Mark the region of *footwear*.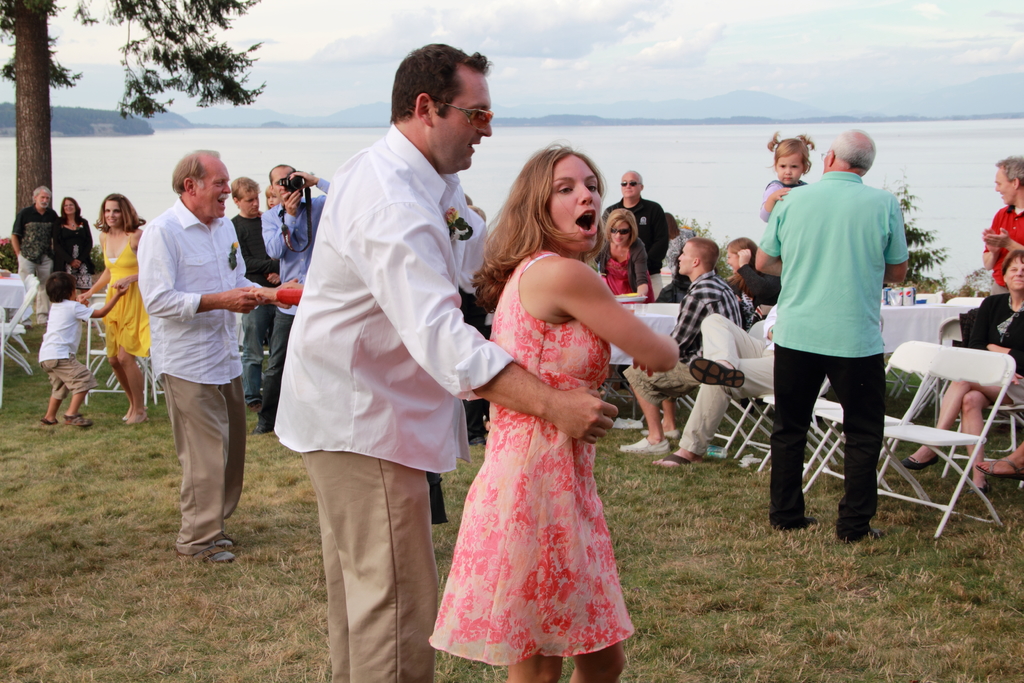
Region: locate(975, 459, 1023, 482).
